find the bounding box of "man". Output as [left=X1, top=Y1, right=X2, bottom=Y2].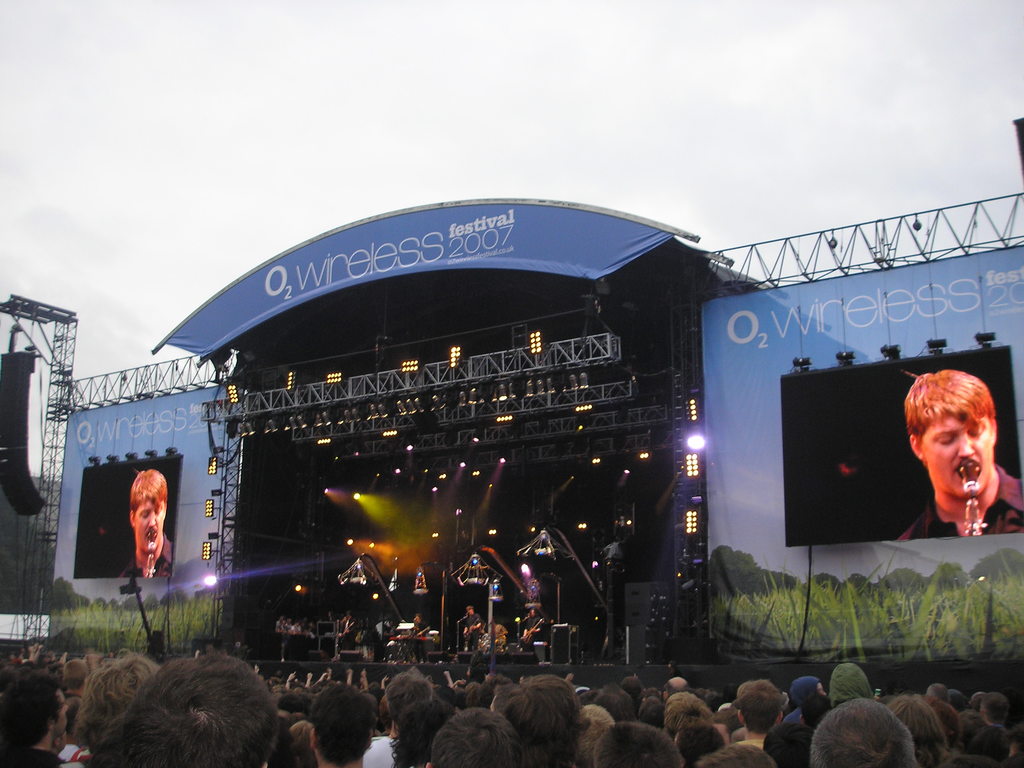
[left=531, top=613, right=549, bottom=665].
